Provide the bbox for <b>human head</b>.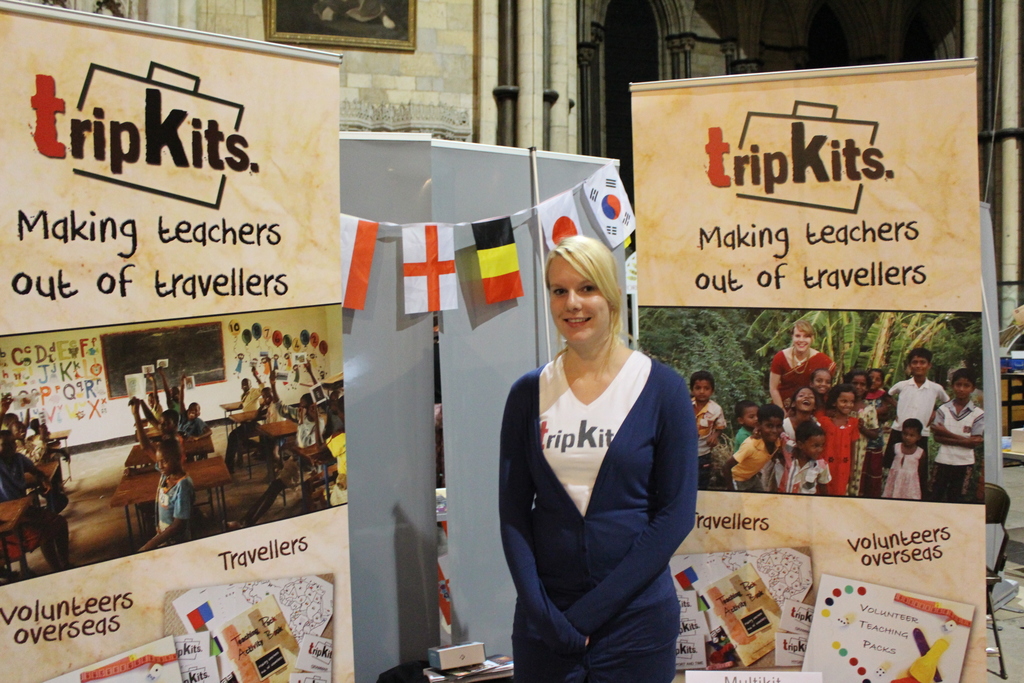
left=792, top=320, right=810, bottom=348.
